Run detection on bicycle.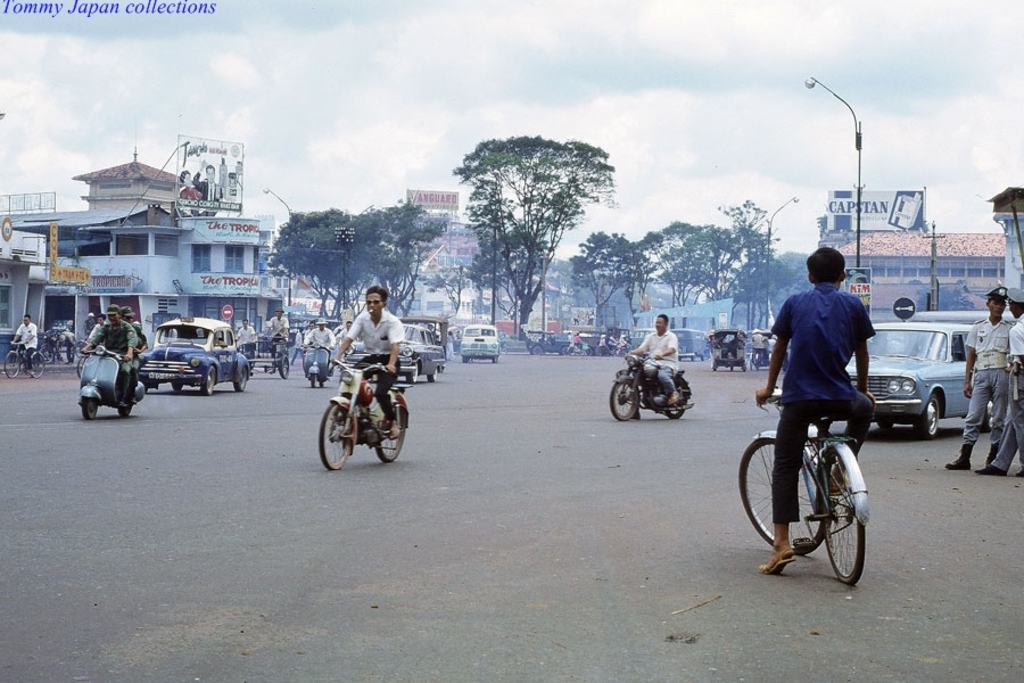
Result: pyautogui.locateOnScreen(5, 339, 46, 380).
